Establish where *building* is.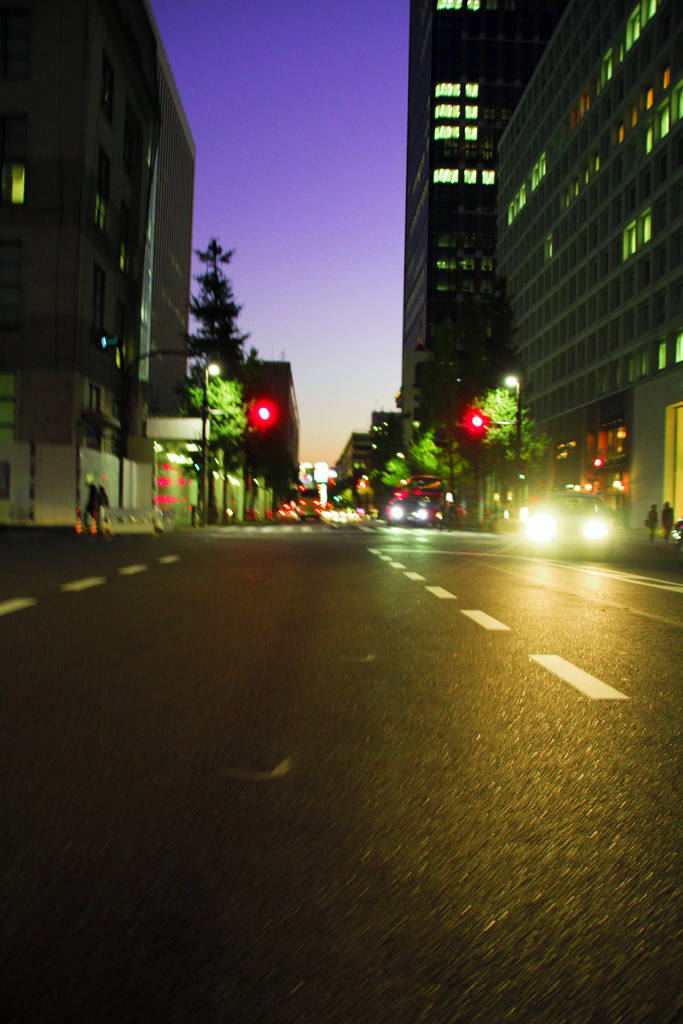
Established at [x1=327, y1=428, x2=389, y2=505].
